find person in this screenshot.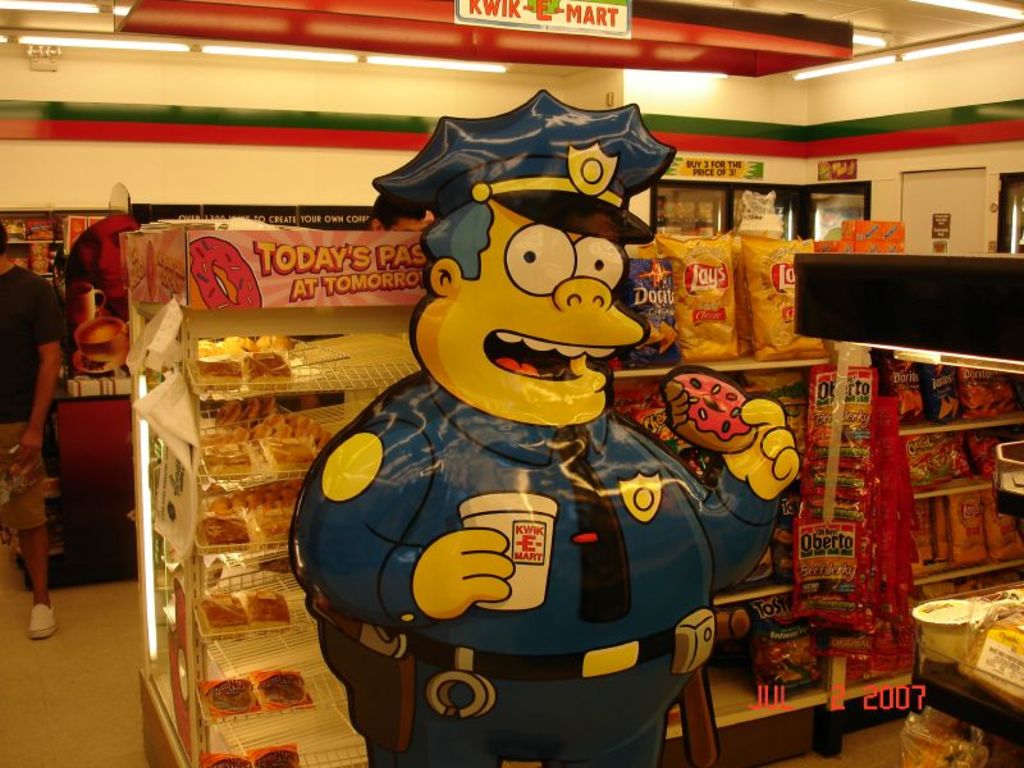
The bounding box for person is <bbox>0, 206, 69, 640</bbox>.
